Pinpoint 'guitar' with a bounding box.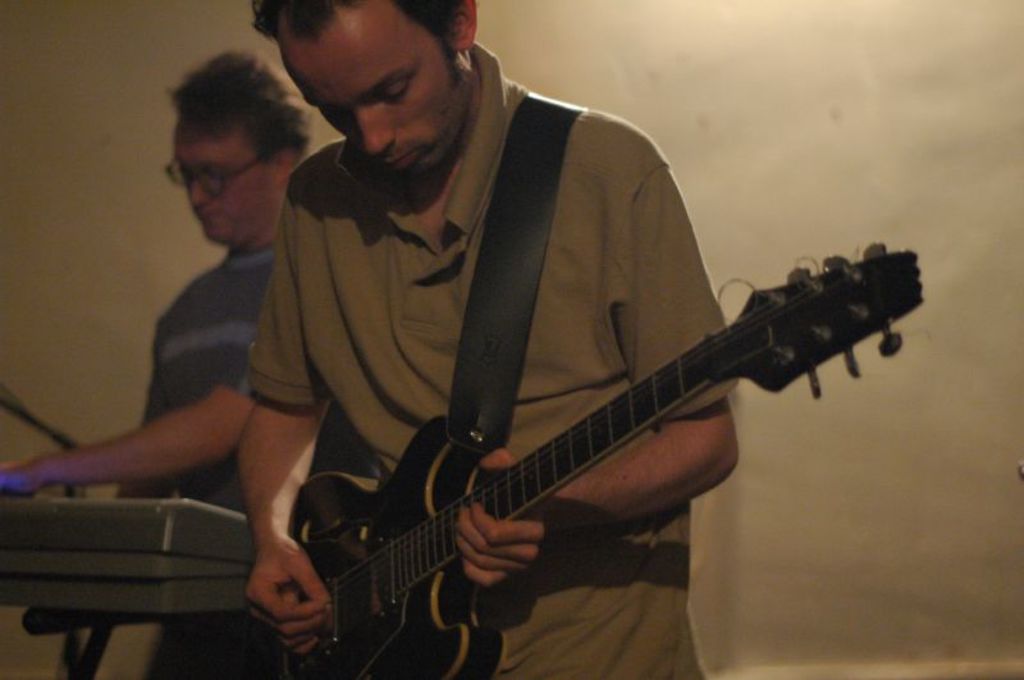
(143,228,932,666).
